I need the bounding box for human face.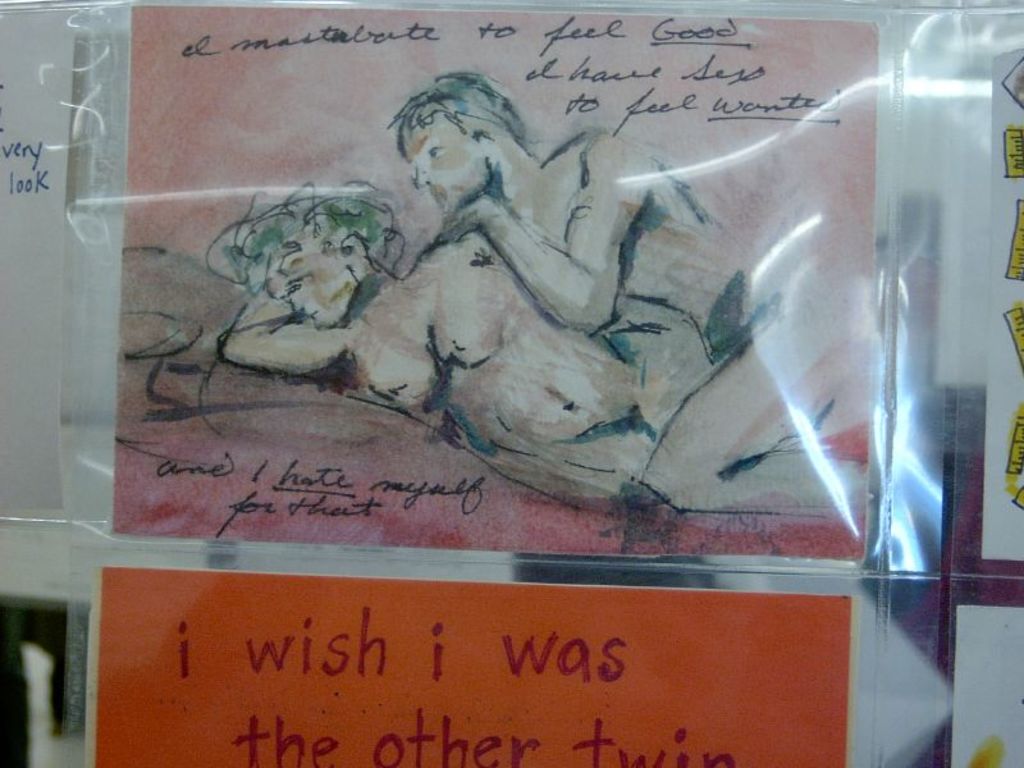
Here it is: {"x1": 276, "y1": 269, "x2": 348, "y2": 334}.
